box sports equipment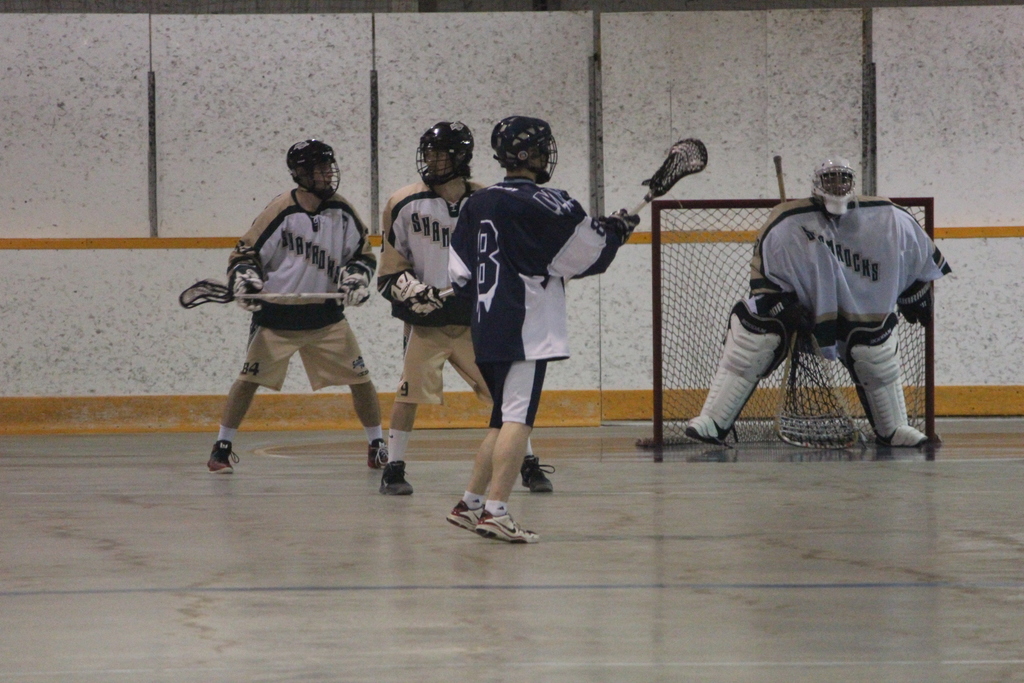
bbox=[179, 277, 349, 313]
